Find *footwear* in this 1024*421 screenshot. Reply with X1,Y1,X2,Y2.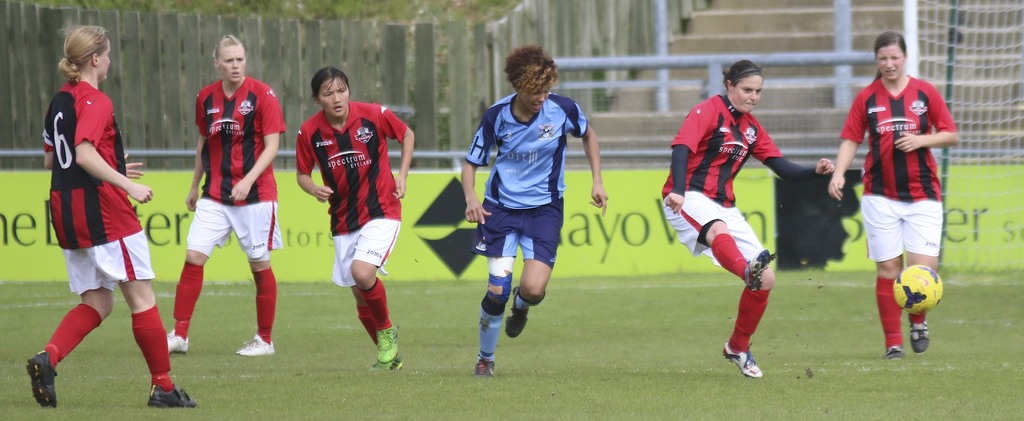
160,329,191,356.
